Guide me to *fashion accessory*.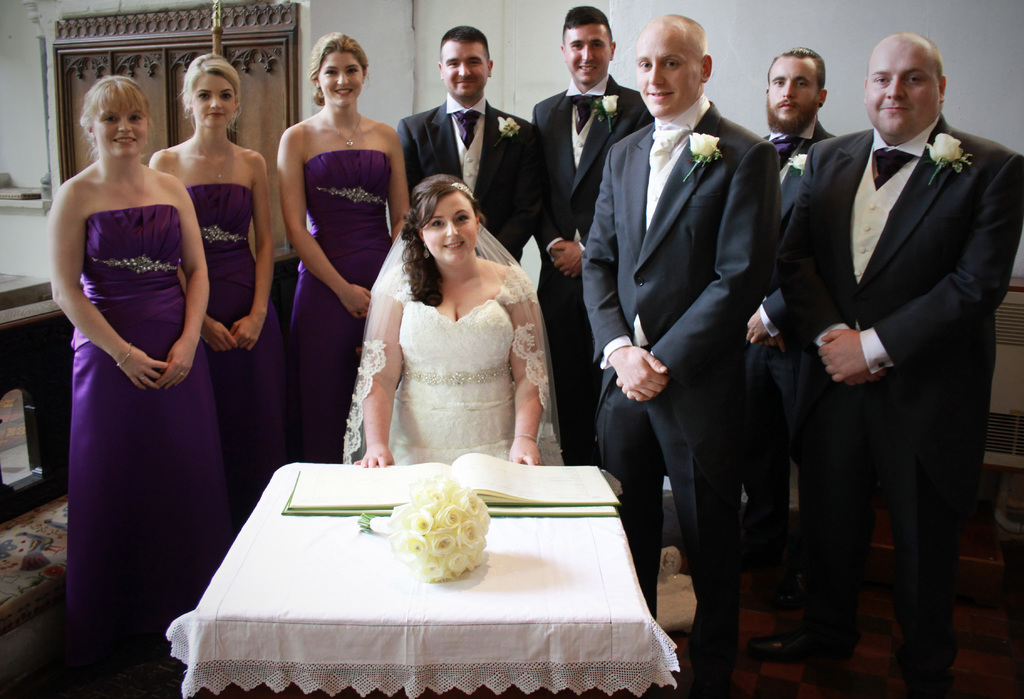
Guidance: <bbox>772, 140, 798, 165</bbox>.
